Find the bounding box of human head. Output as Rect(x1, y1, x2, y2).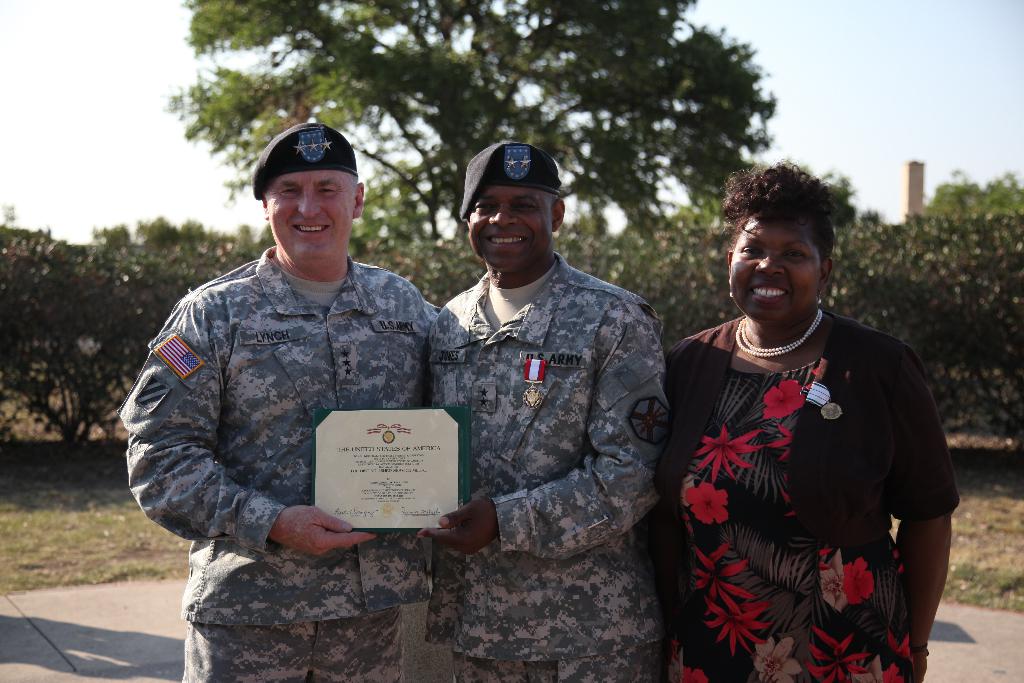
Rect(728, 172, 834, 322).
